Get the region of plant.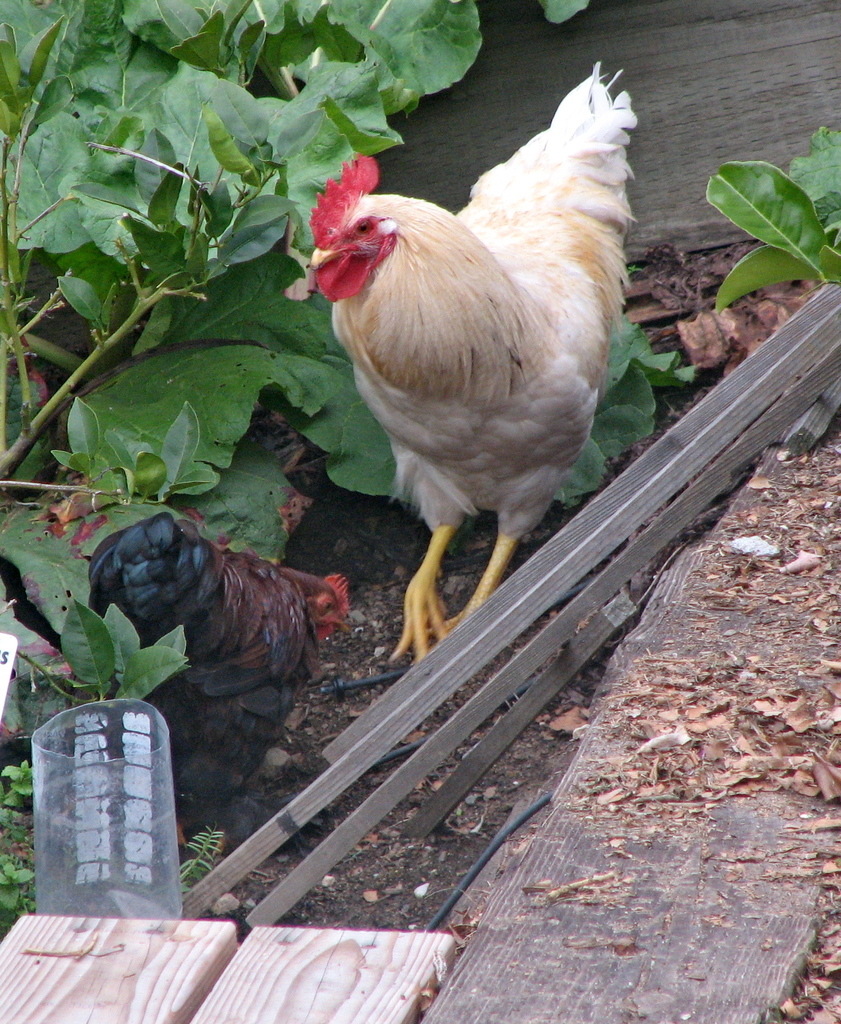
locate(4, 0, 601, 915).
